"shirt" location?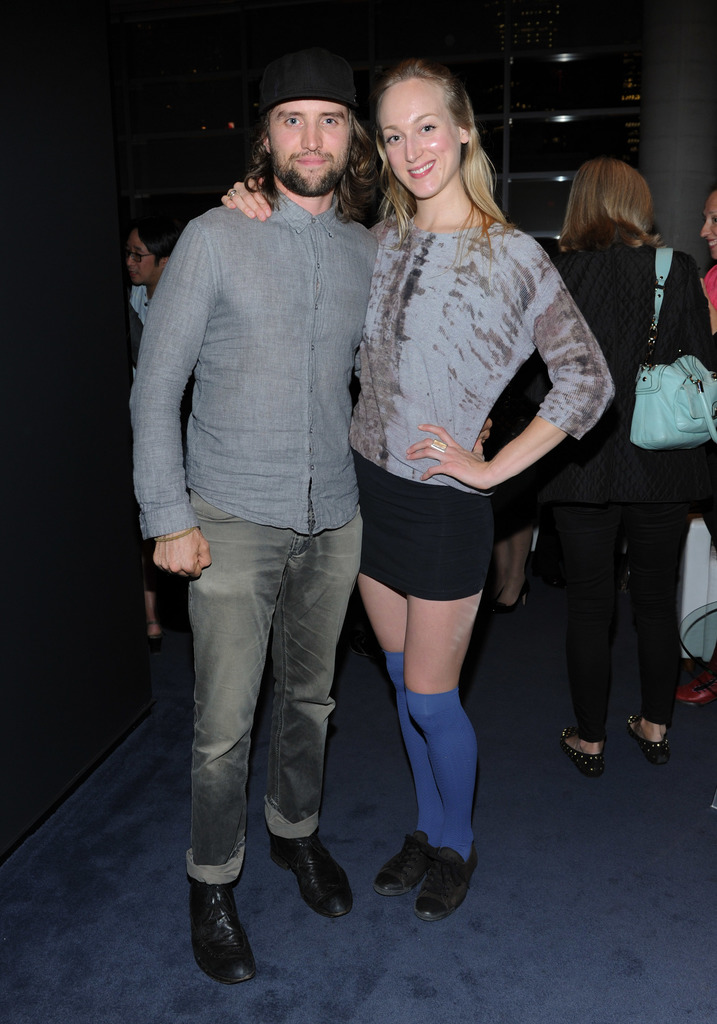
box=[127, 185, 381, 541]
